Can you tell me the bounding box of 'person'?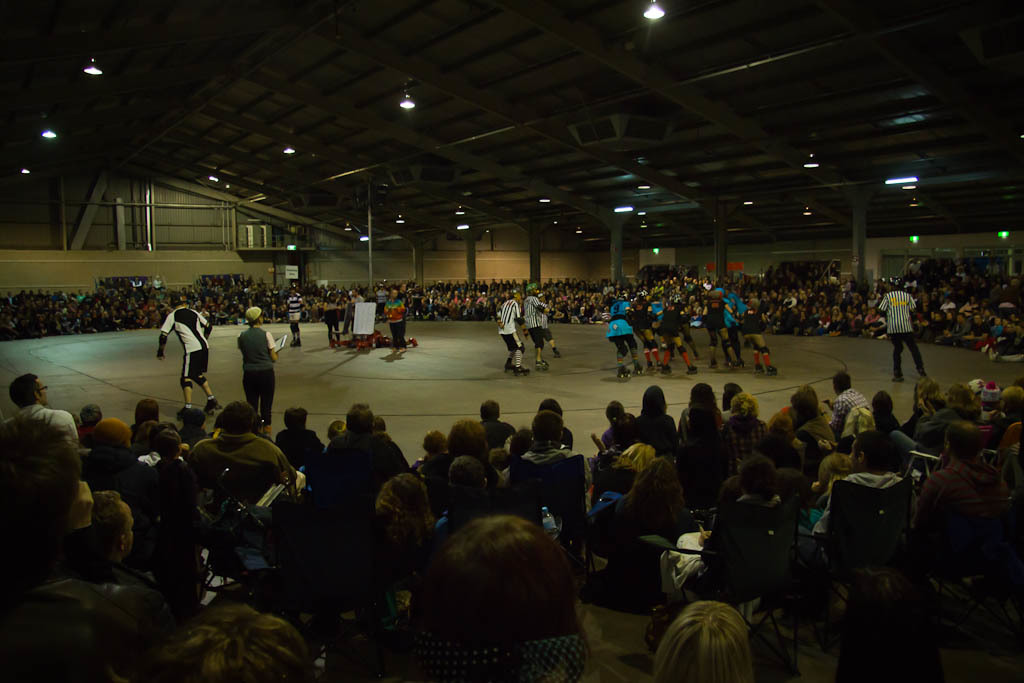
[231,302,284,435].
